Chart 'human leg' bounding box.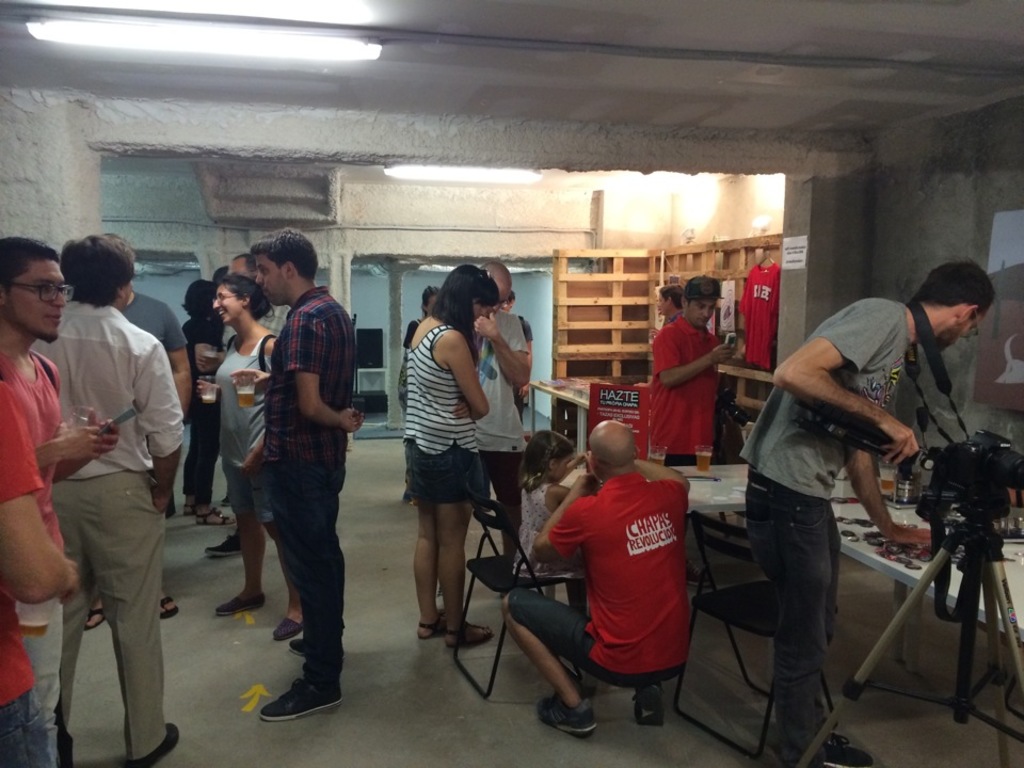
Charted: 500, 589, 652, 739.
